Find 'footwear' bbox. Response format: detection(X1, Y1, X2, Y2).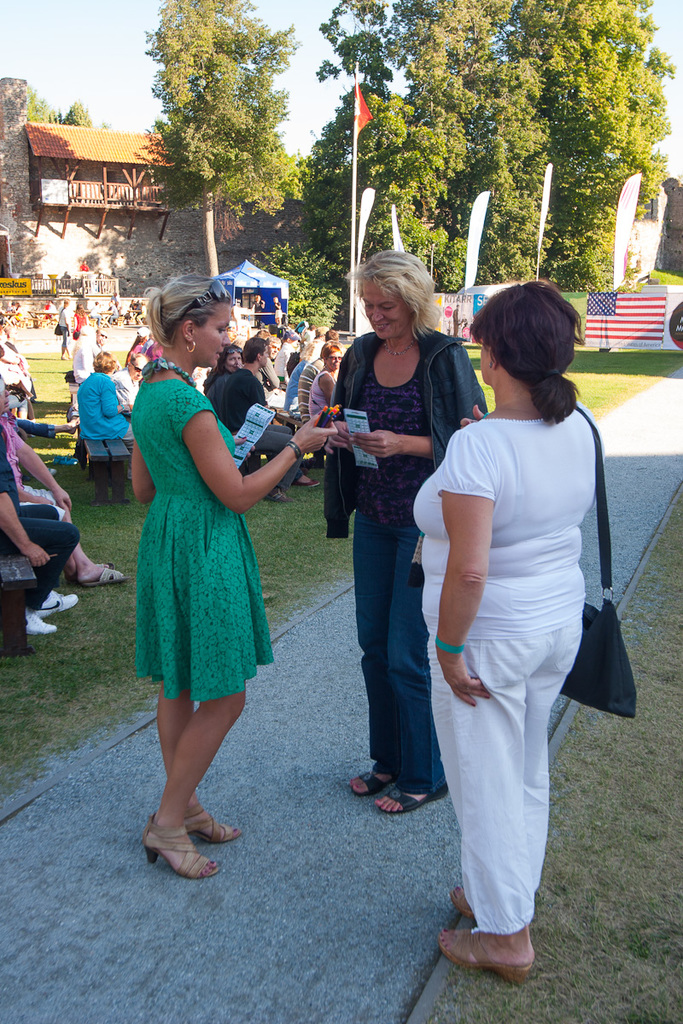
detection(352, 765, 396, 801).
